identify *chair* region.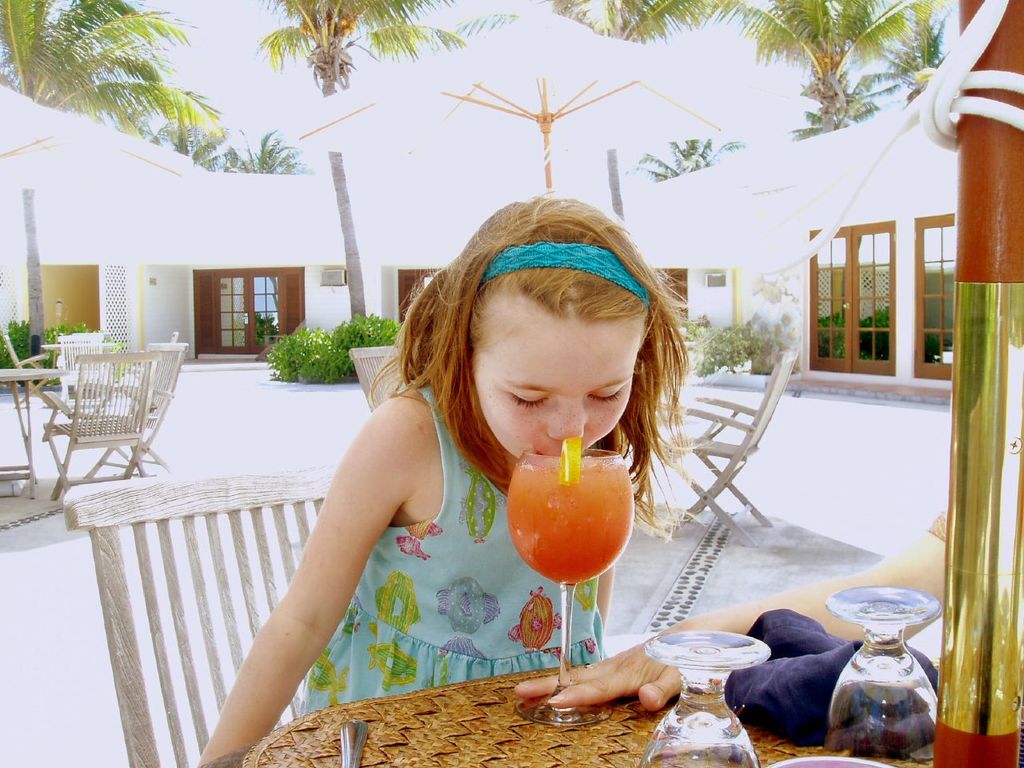
Region: Rect(82, 345, 184, 477).
